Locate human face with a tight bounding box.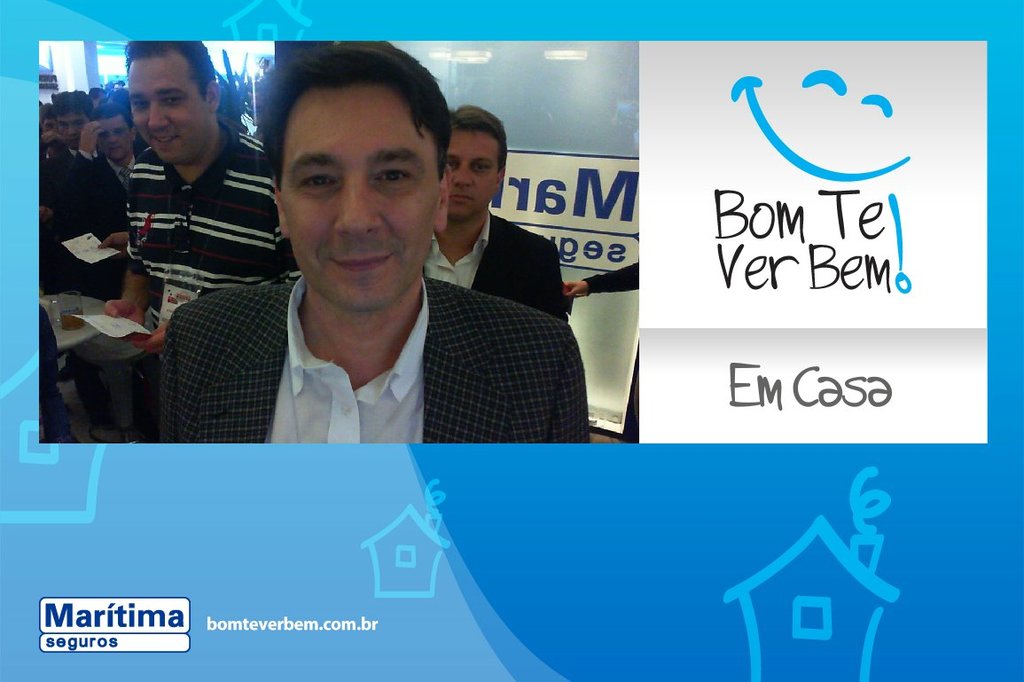
left=447, top=129, right=496, bottom=219.
